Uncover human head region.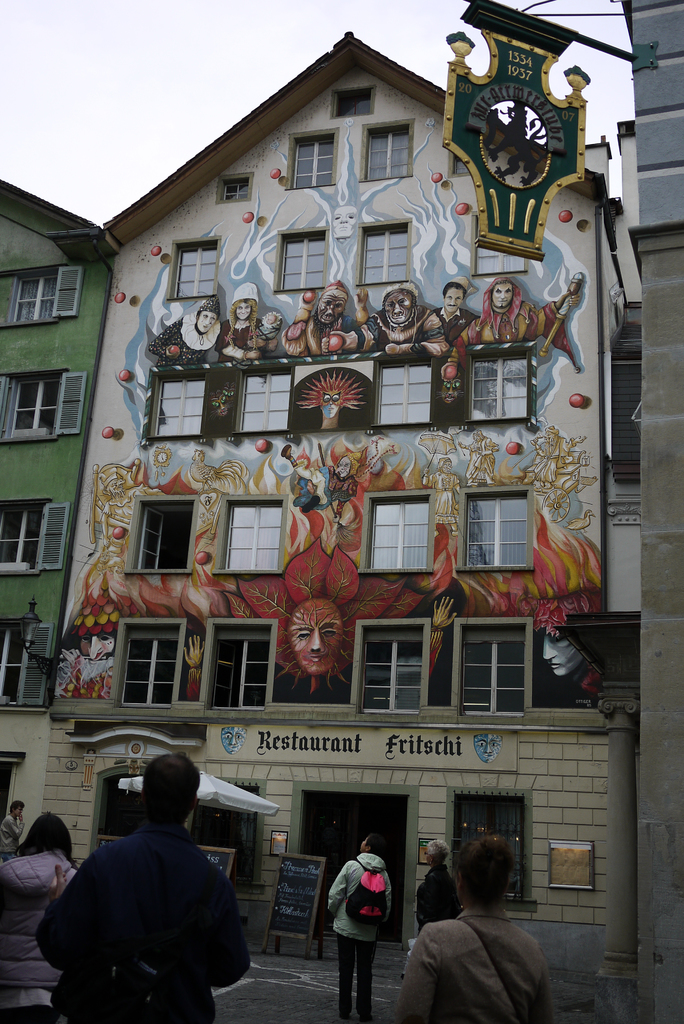
Uncovered: (422, 839, 448, 869).
